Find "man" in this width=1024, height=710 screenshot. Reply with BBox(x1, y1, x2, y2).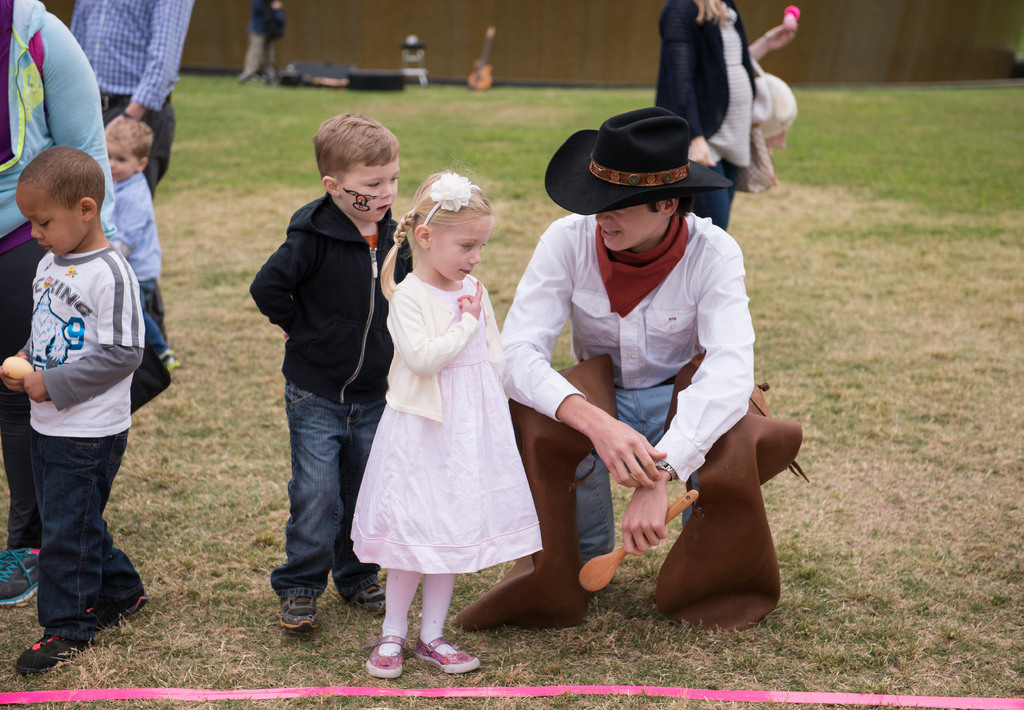
BBox(229, 0, 283, 88).
